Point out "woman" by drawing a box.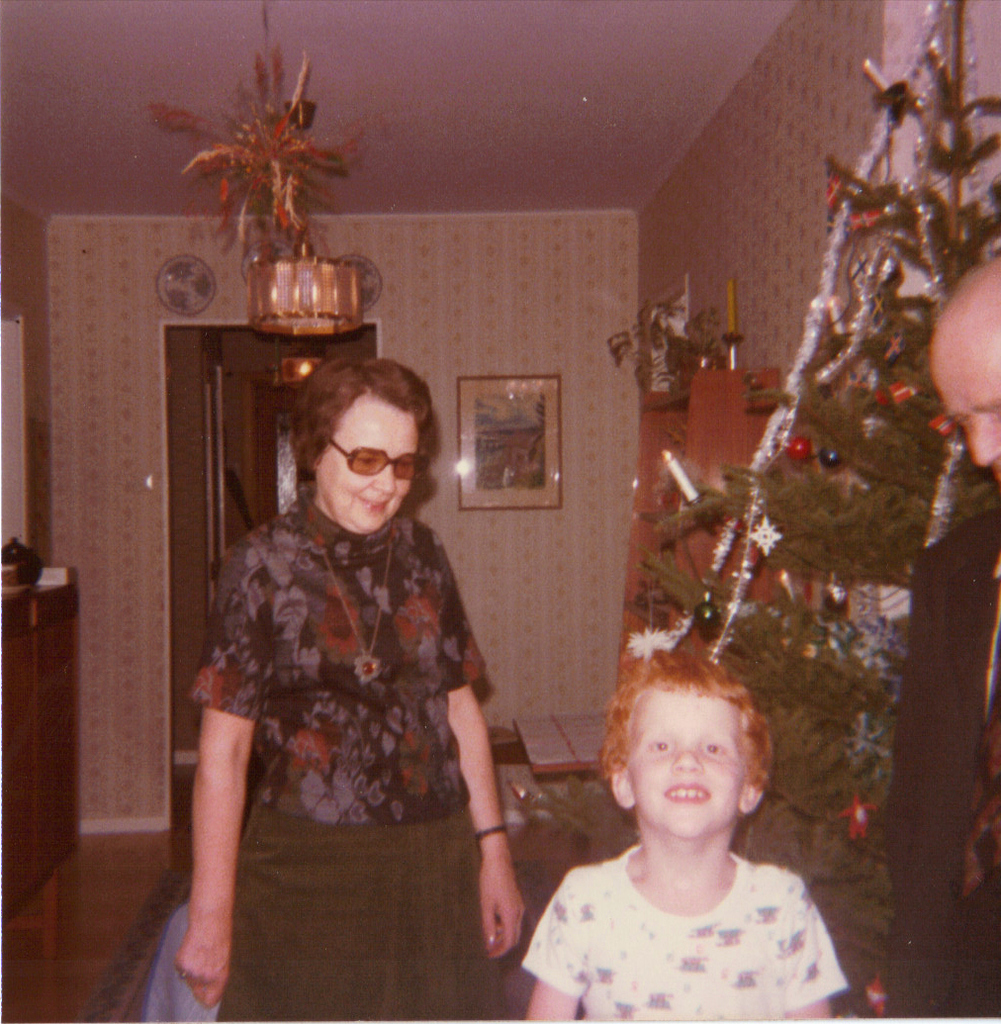
x1=168 y1=312 x2=526 y2=1015.
